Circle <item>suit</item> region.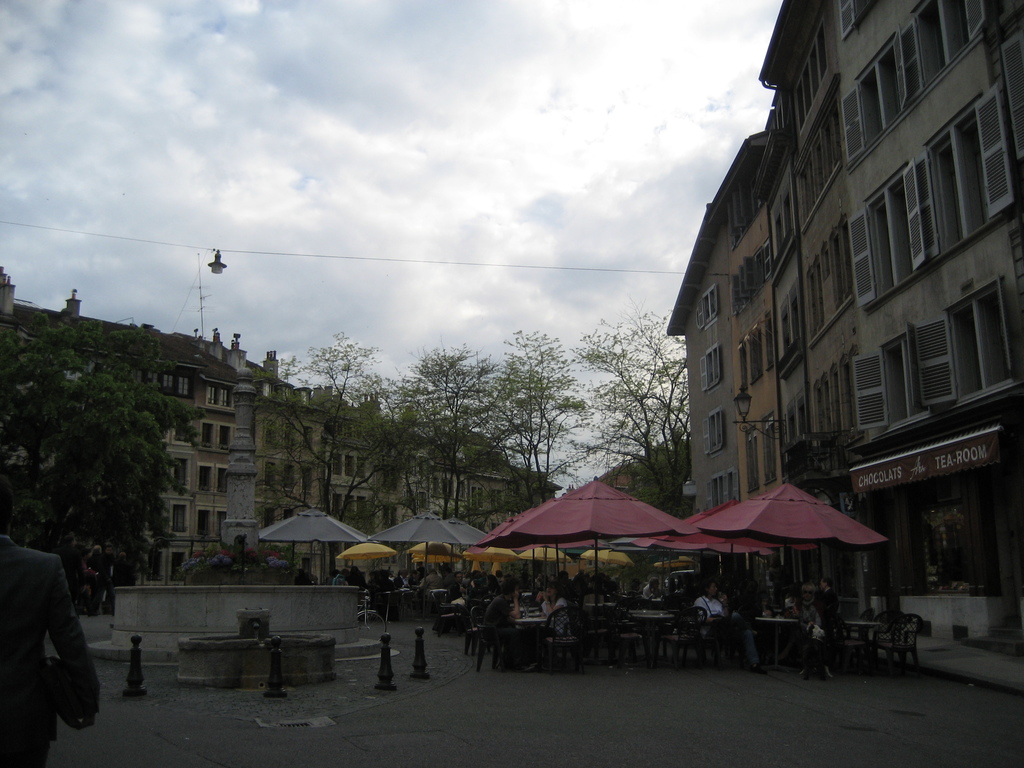
Region: (0,538,97,767).
